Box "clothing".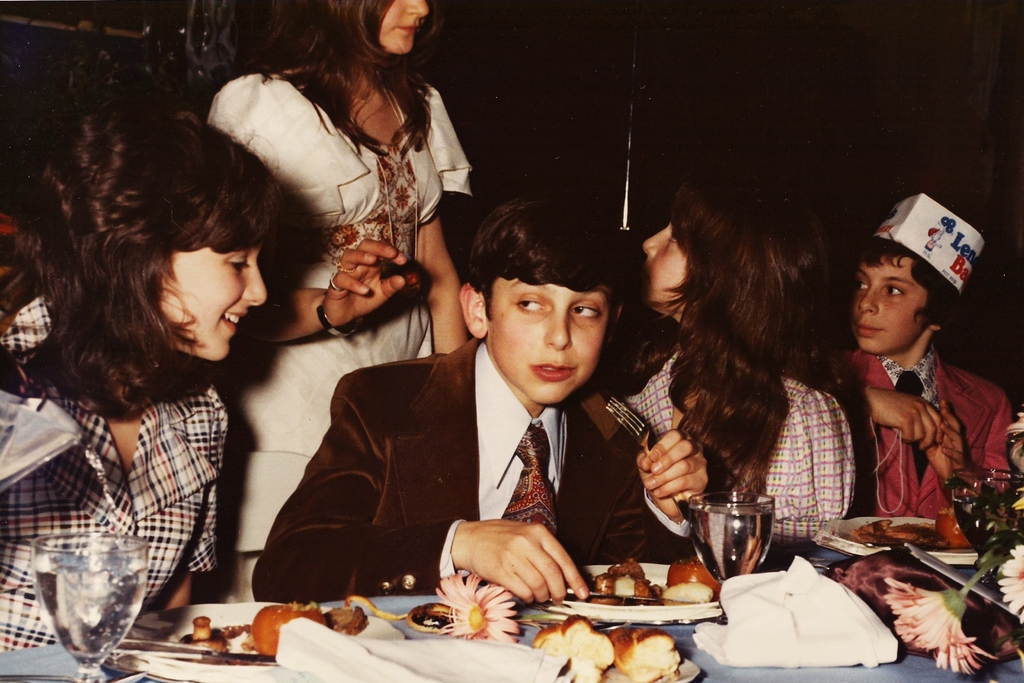
region(255, 344, 692, 599).
